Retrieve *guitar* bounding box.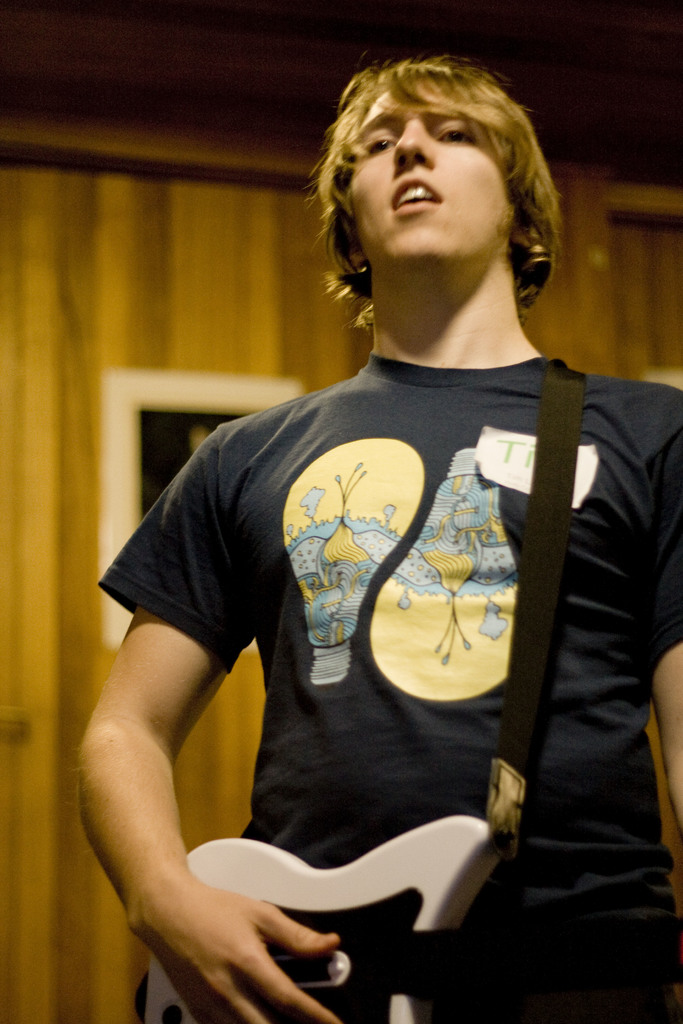
Bounding box: {"x1": 145, "y1": 811, "x2": 682, "y2": 1023}.
